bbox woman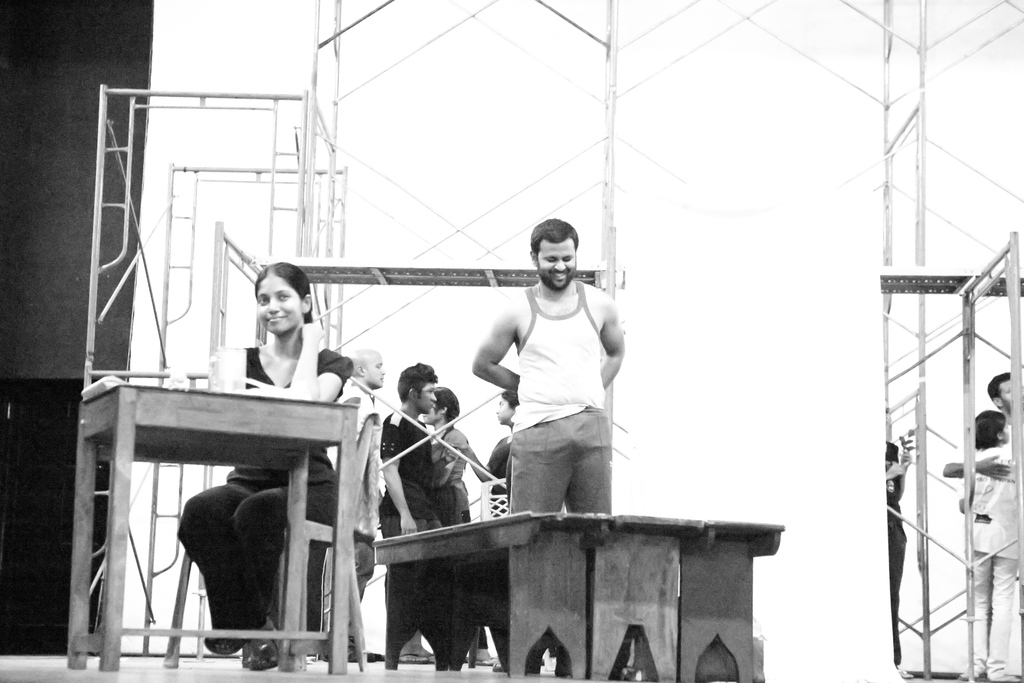
region(956, 406, 1021, 682)
